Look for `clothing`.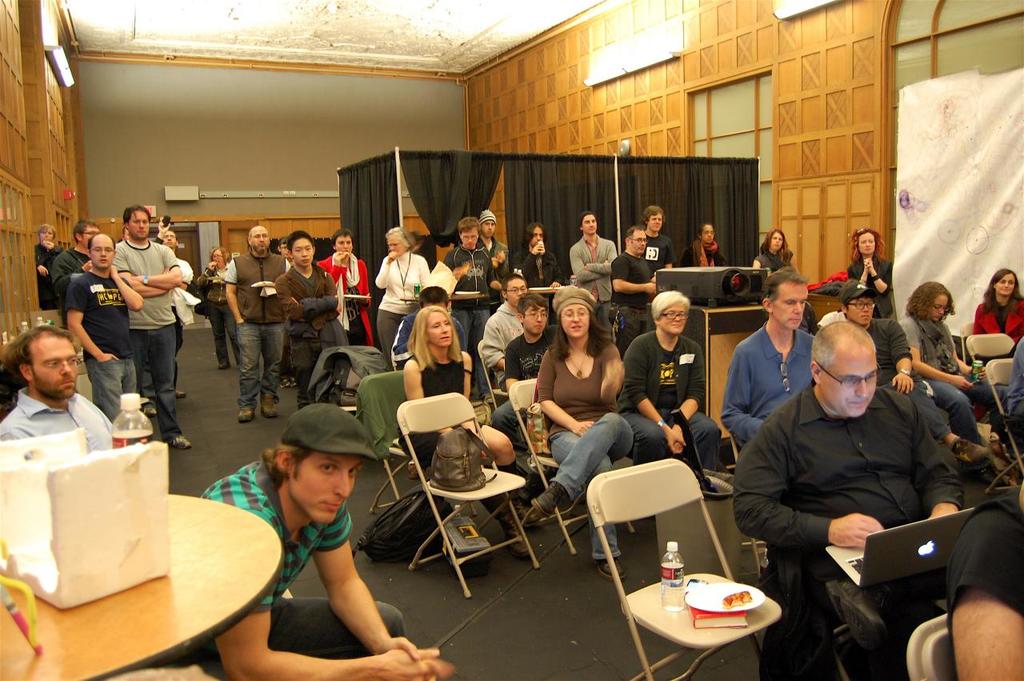
Found: locate(54, 248, 88, 317).
